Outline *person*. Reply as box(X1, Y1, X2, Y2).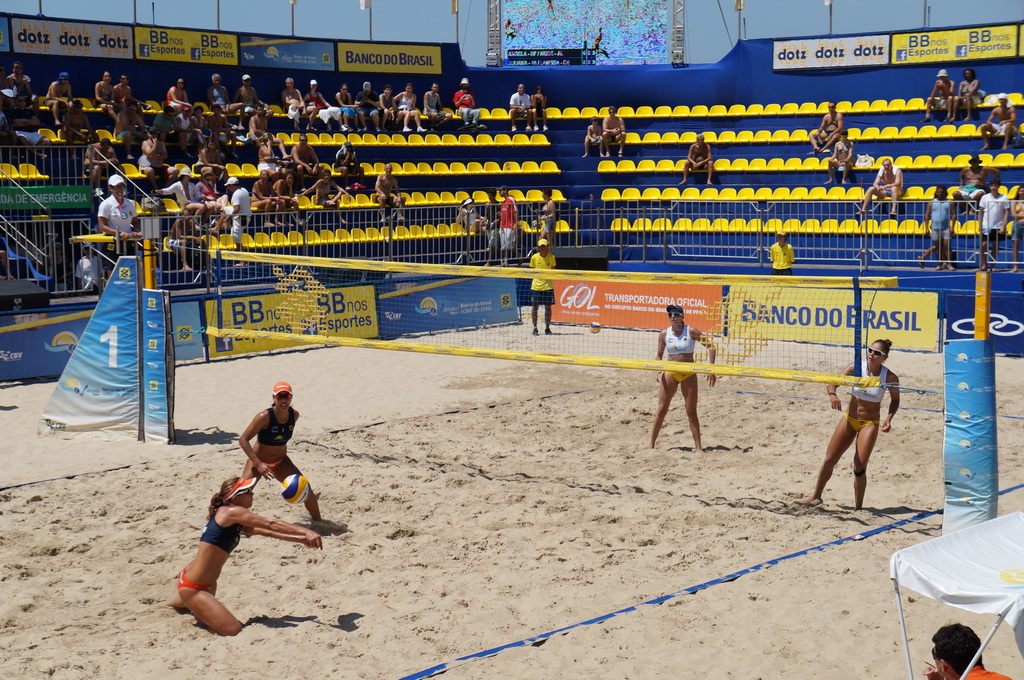
box(42, 69, 79, 115).
